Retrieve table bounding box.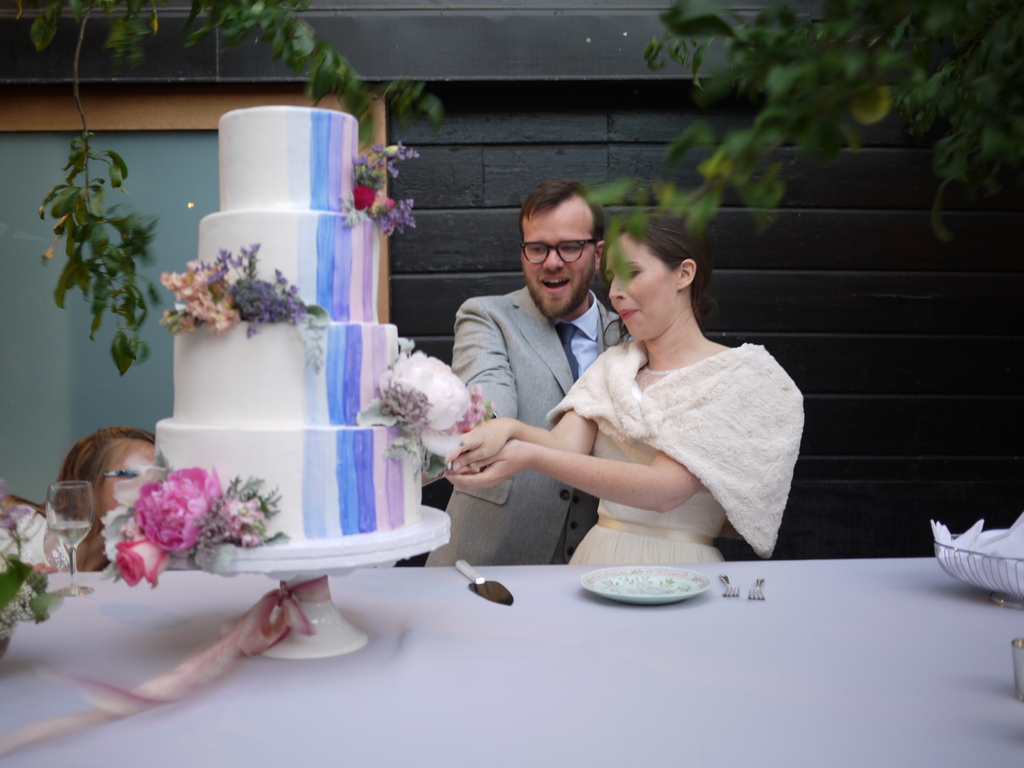
Bounding box: box=[0, 555, 1023, 767].
